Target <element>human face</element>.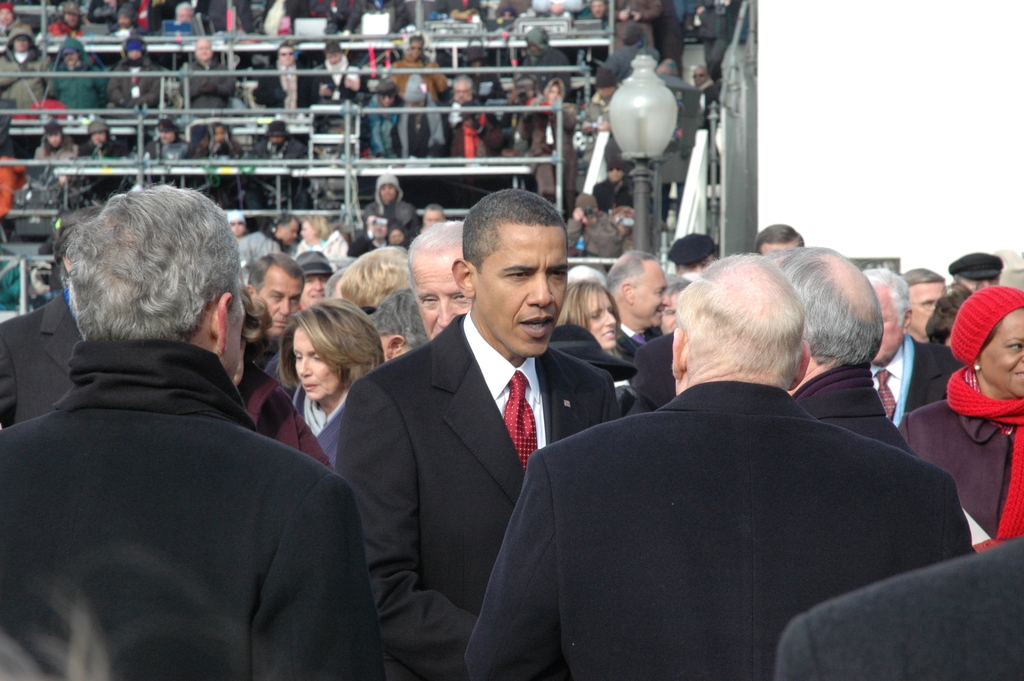
Target region: 259,268,304,336.
